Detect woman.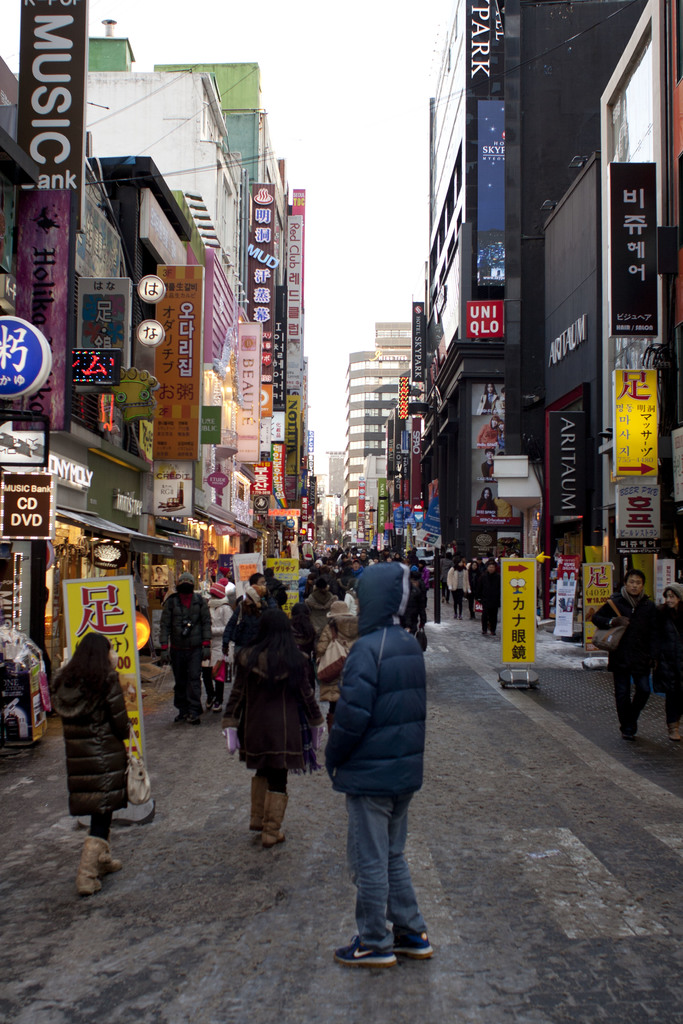
Detected at [left=51, top=631, right=135, bottom=895].
